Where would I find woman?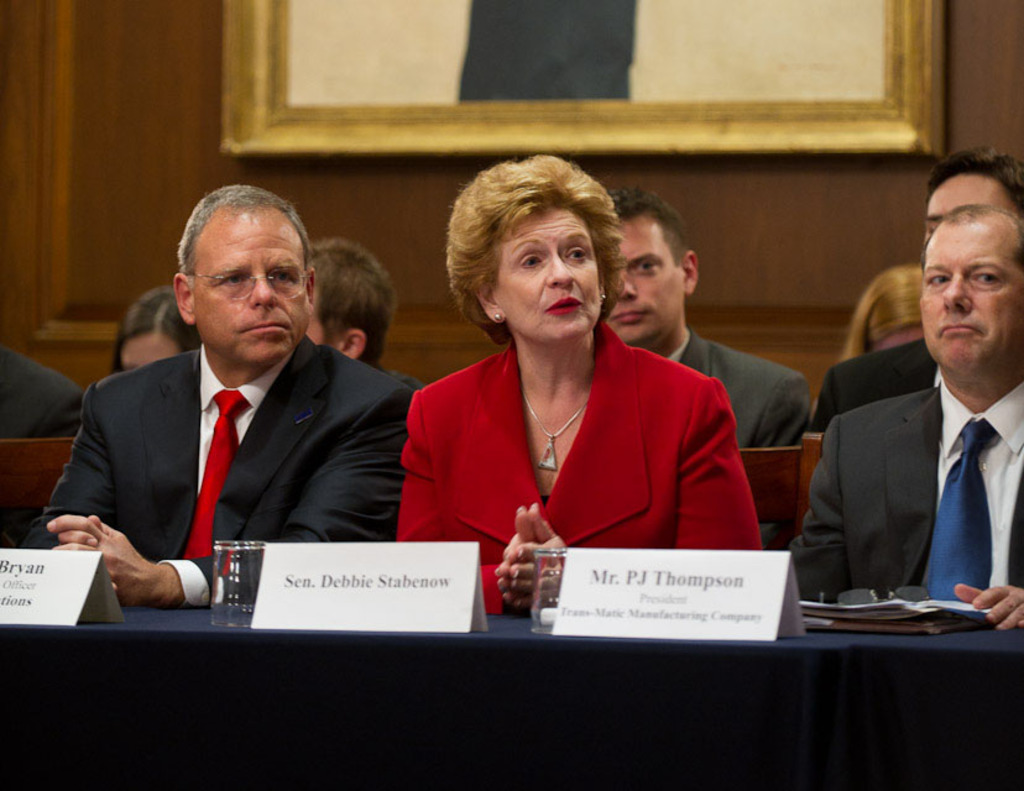
At <region>108, 282, 203, 384</region>.
